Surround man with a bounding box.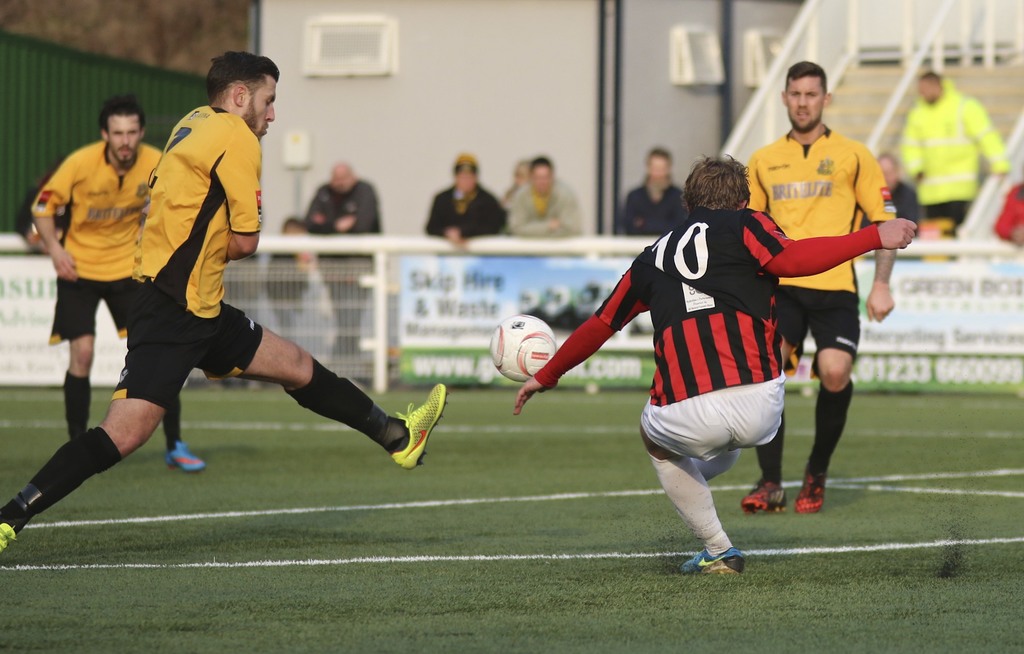
(x1=620, y1=146, x2=685, y2=235).
